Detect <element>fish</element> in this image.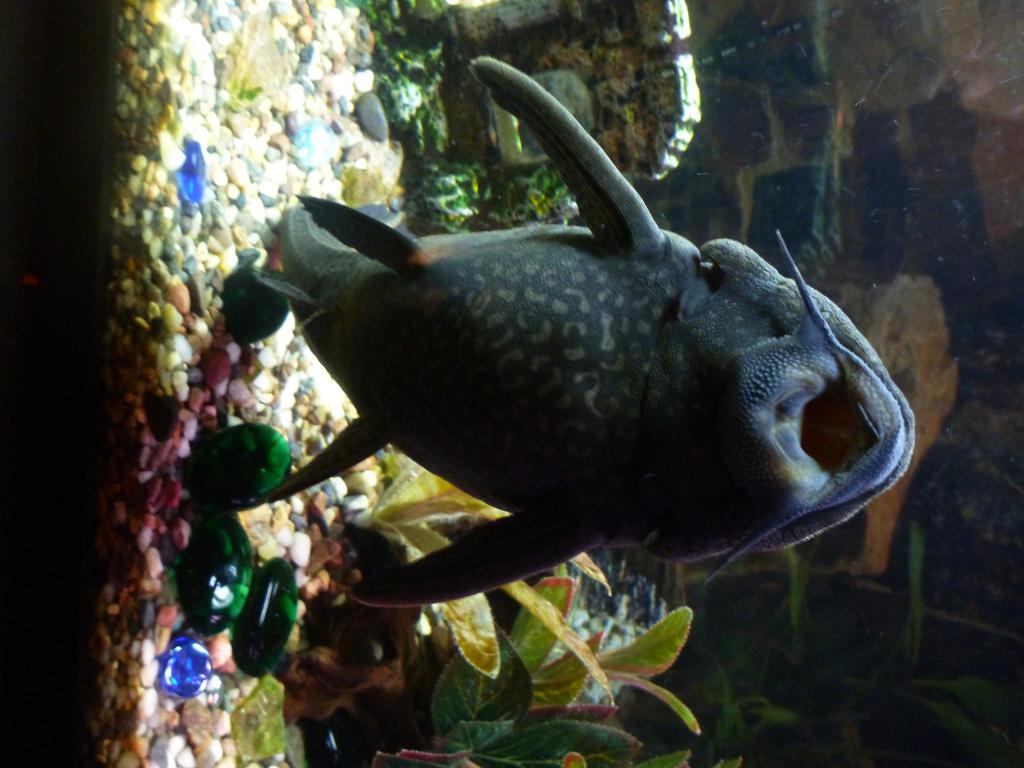
Detection: box(234, 54, 932, 627).
